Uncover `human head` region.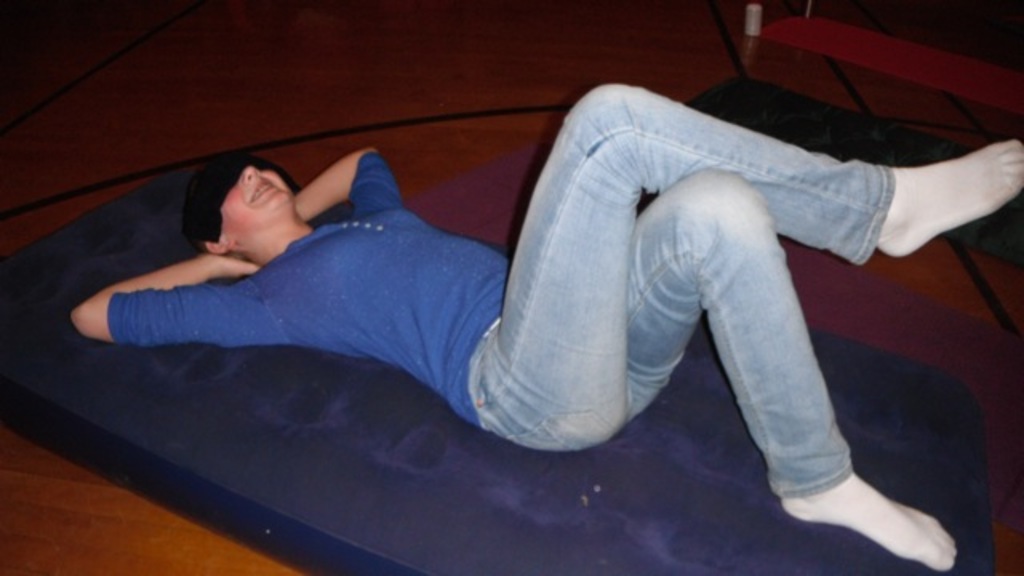
Uncovered: pyautogui.locateOnScreen(187, 149, 325, 264).
